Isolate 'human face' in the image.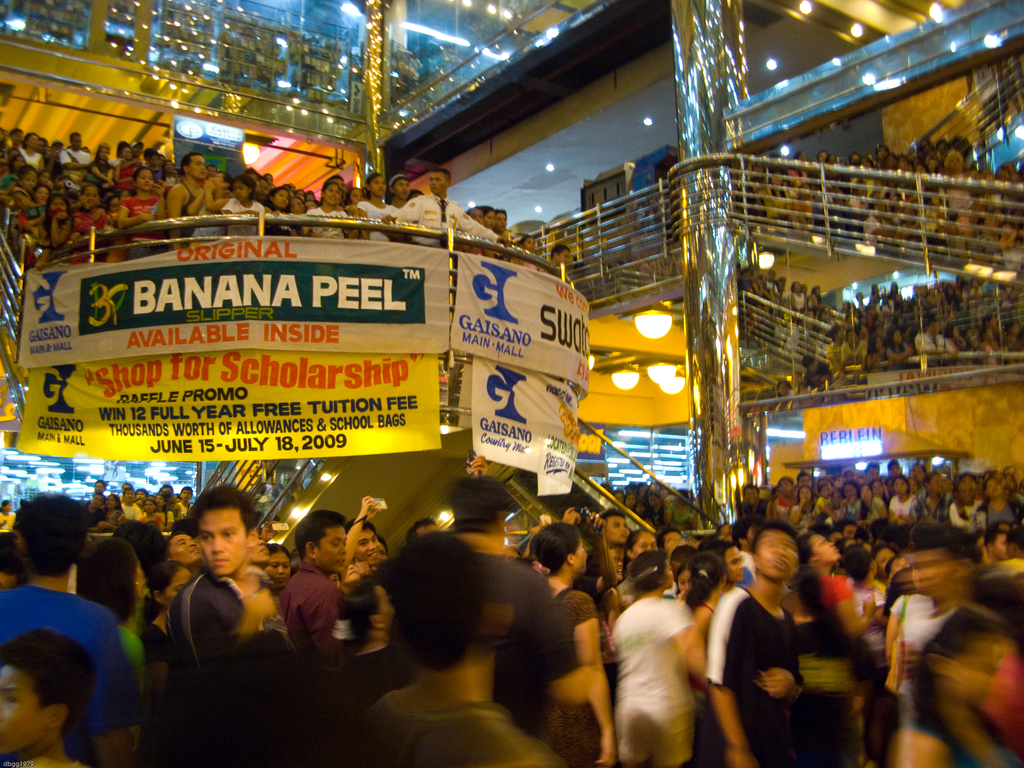
Isolated region: {"x1": 324, "y1": 182, "x2": 334, "y2": 202}.
